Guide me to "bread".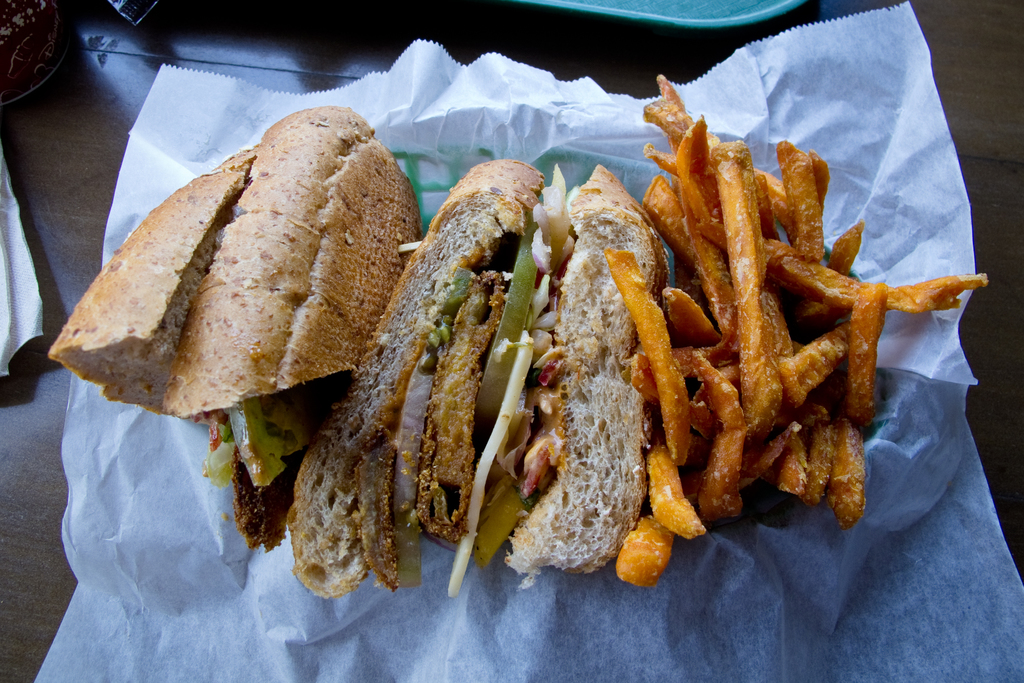
Guidance: x1=516 y1=165 x2=671 y2=575.
